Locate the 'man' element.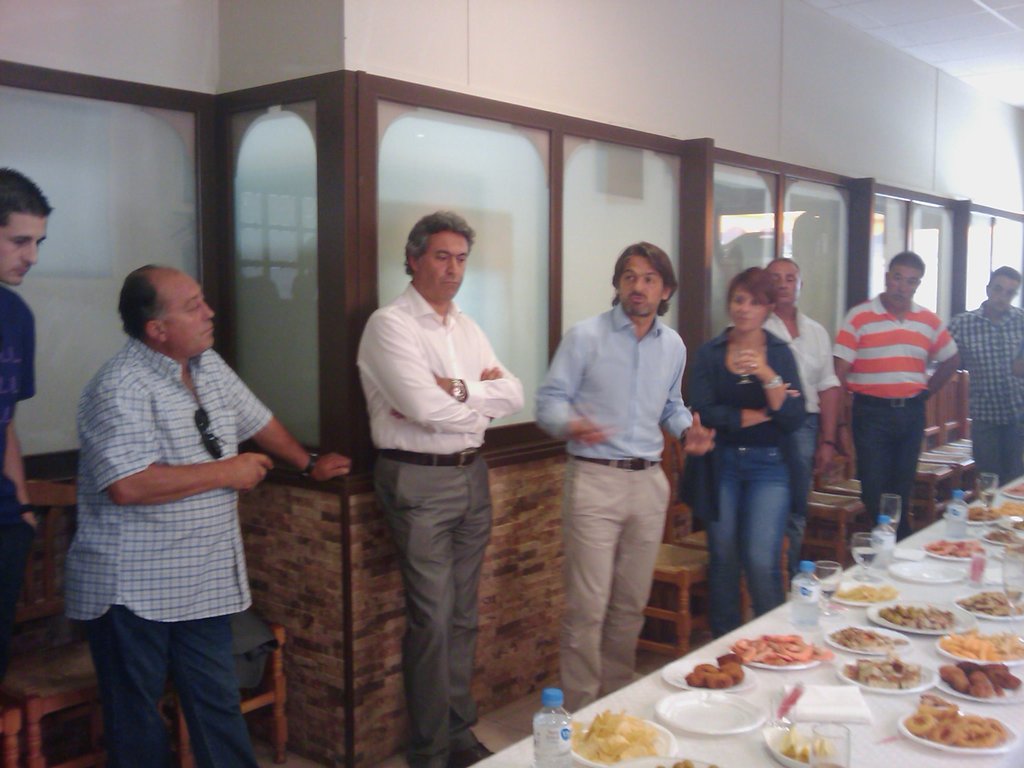
Element bbox: 0/162/56/647.
